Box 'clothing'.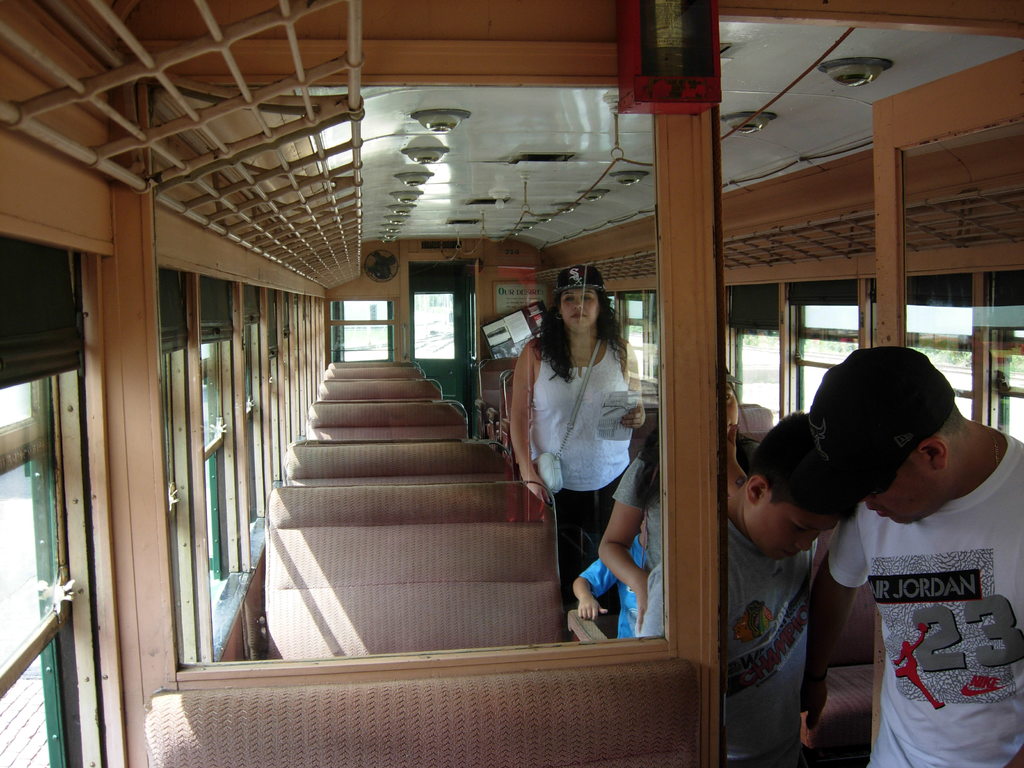
rect(817, 424, 1023, 767).
